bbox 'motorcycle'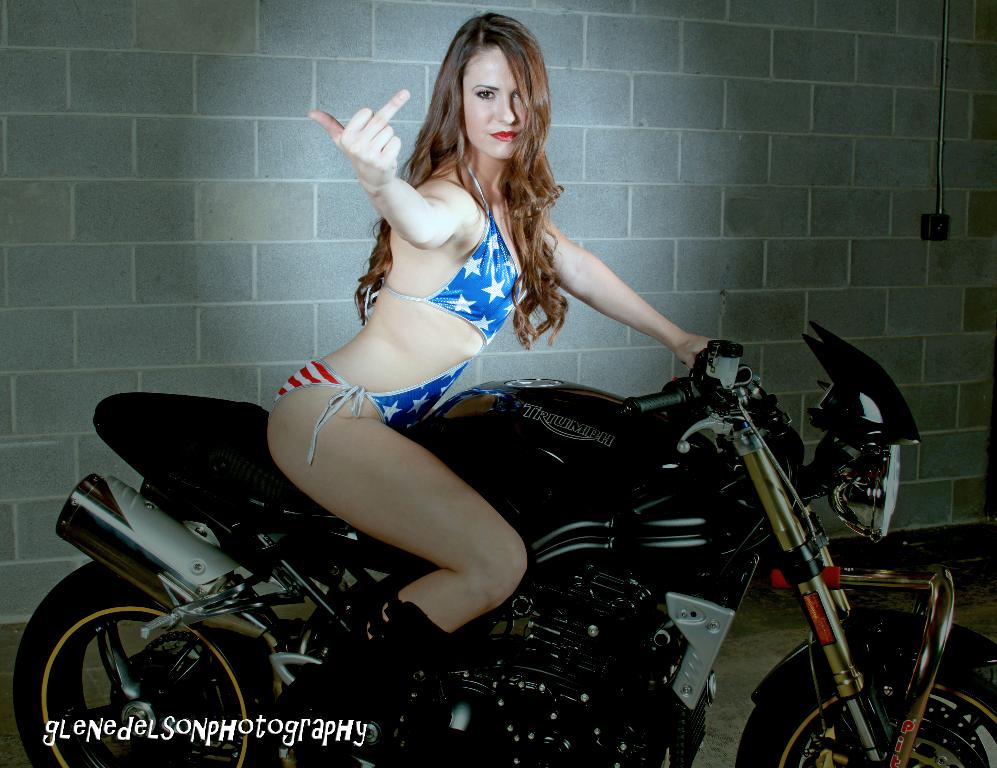
bbox=[14, 323, 996, 767]
